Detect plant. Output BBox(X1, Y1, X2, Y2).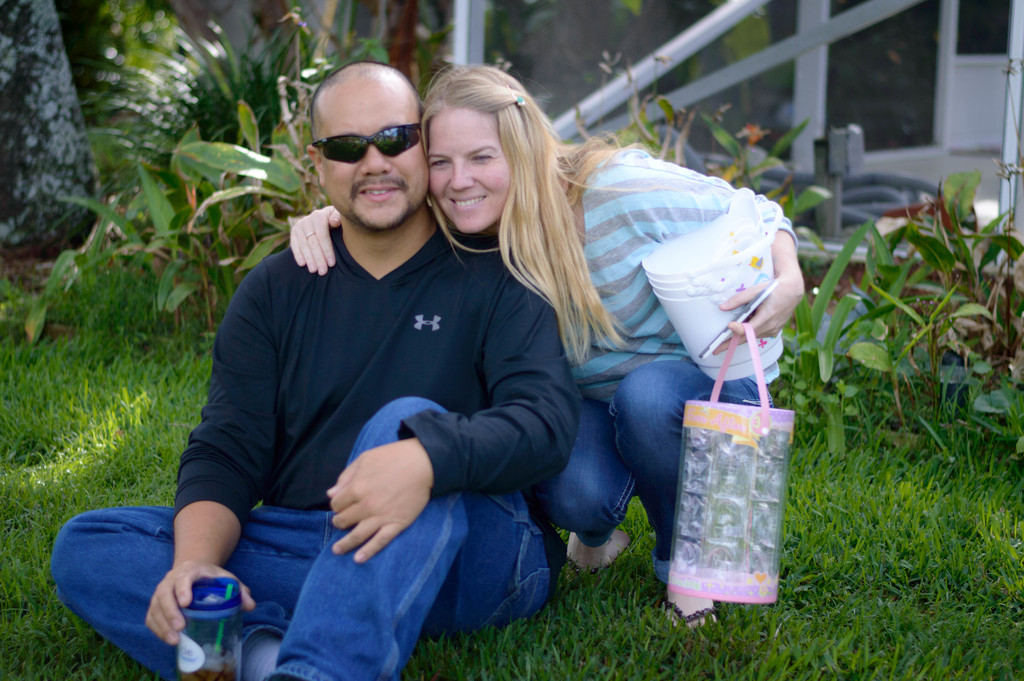
BBox(17, 136, 258, 329).
